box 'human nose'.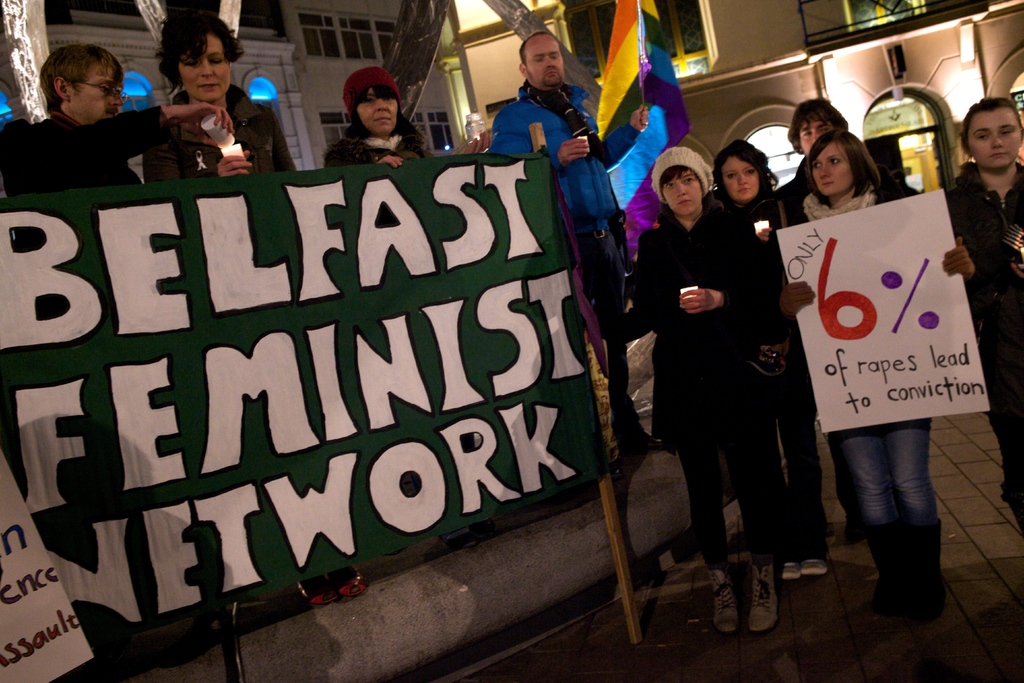
{"x1": 108, "y1": 92, "x2": 125, "y2": 104}.
